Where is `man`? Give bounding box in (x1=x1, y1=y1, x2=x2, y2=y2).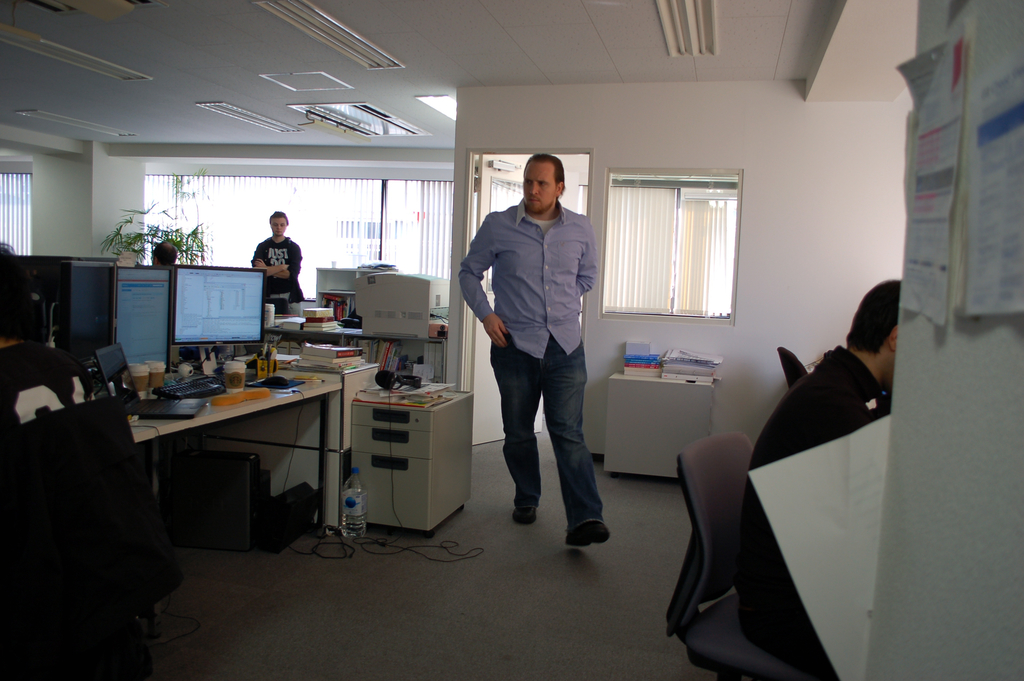
(x1=463, y1=161, x2=613, y2=546).
